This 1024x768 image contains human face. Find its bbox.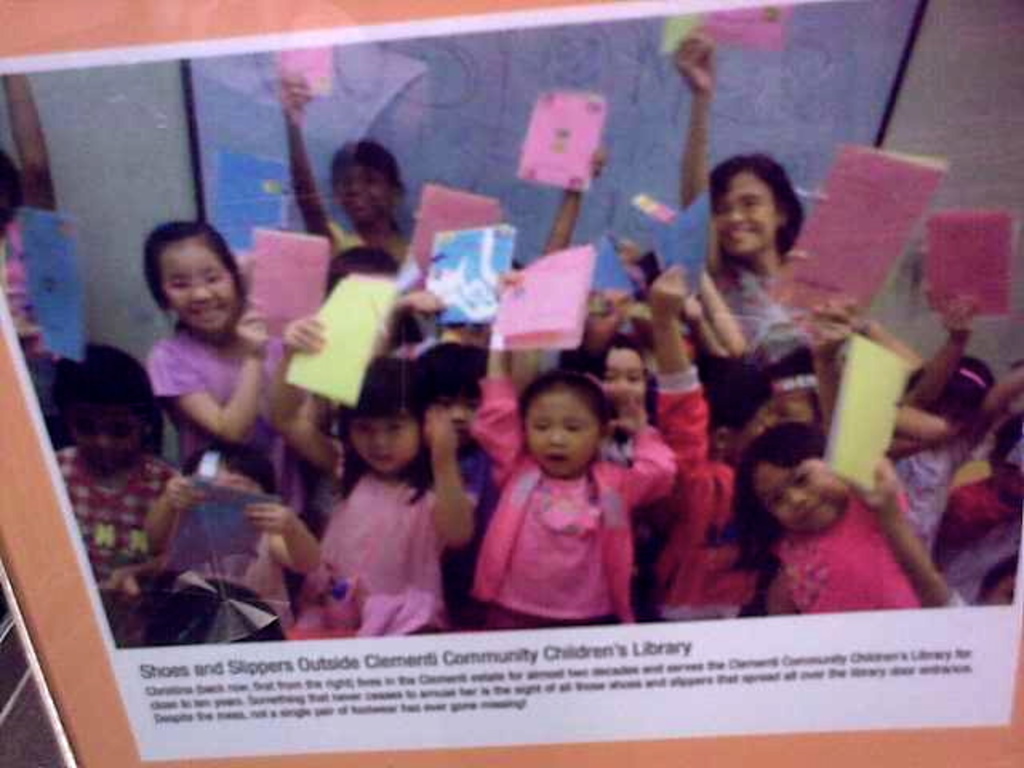
{"left": 755, "top": 458, "right": 850, "bottom": 534}.
